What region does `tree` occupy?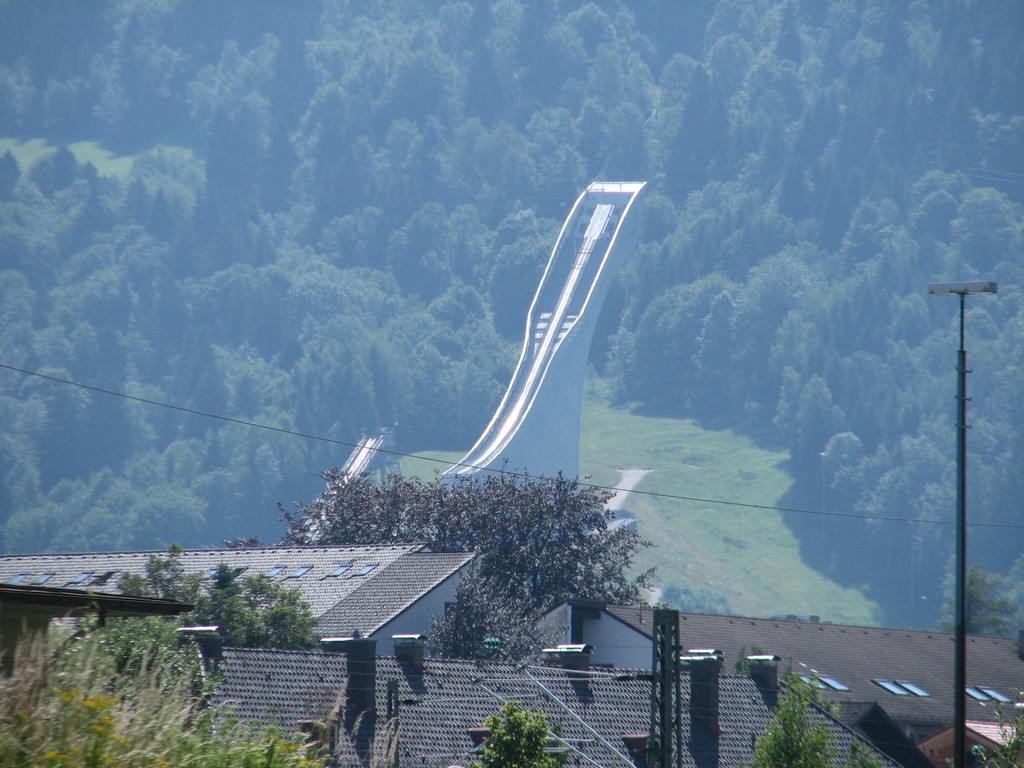
[x1=472, y1=698, x2=555, y2=767].
